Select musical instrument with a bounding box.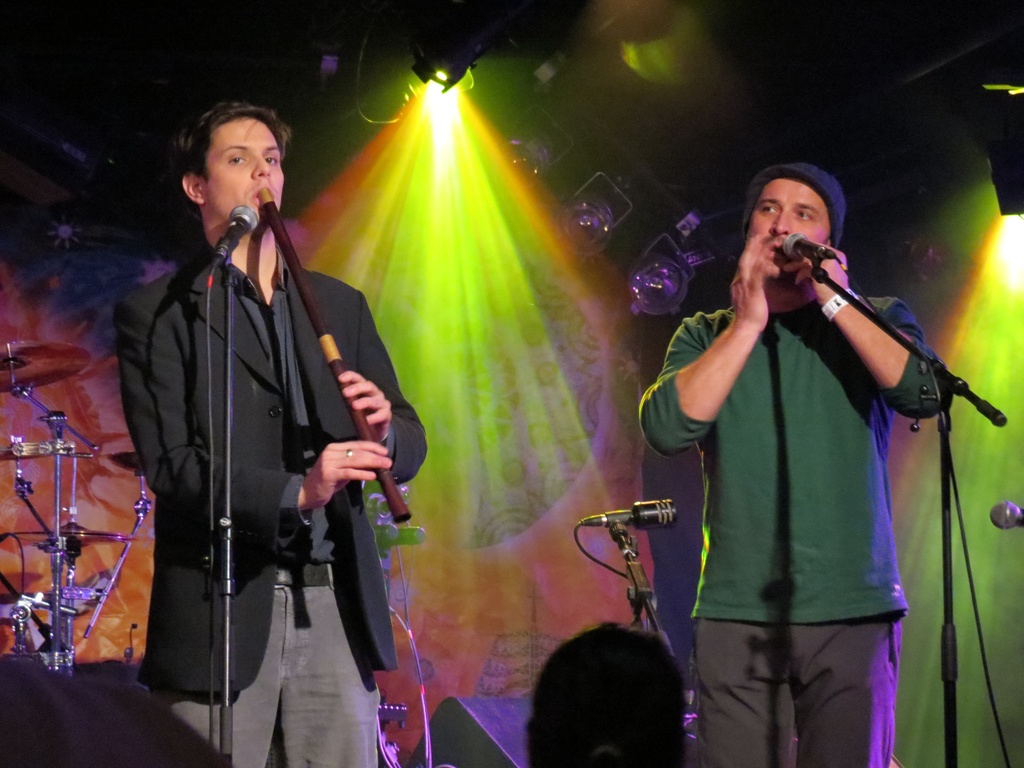
pyautogui.locateOnScreen(4, 519, 141, 540).
